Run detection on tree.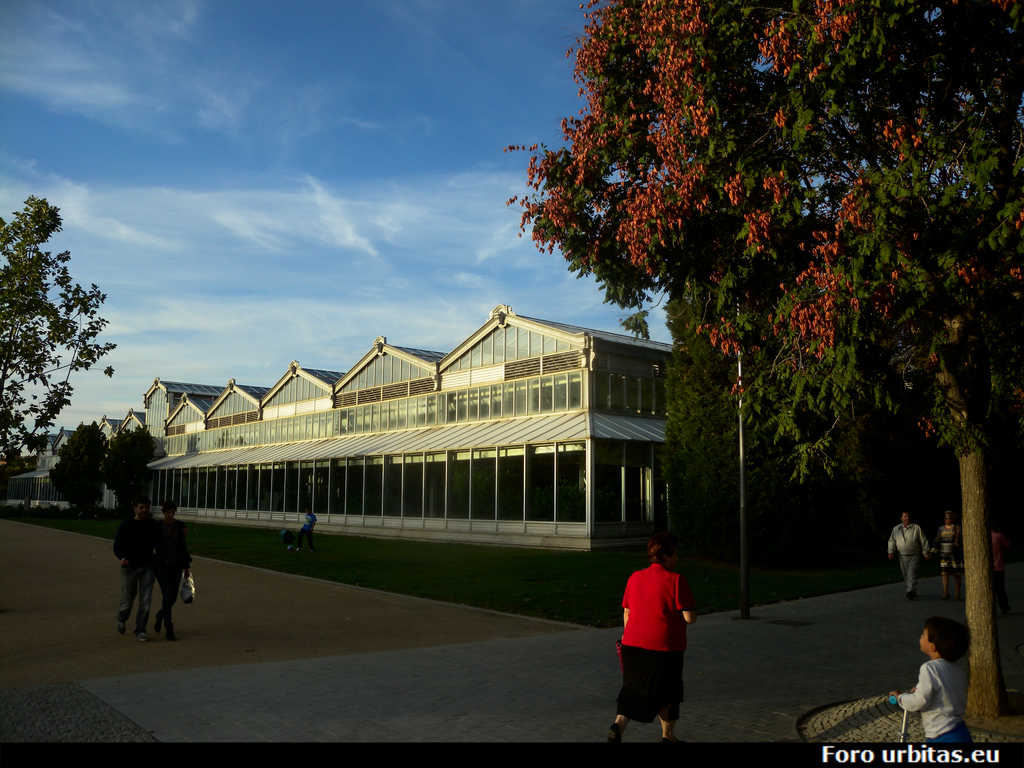
Result: {"left": 0, "top": 198, "right": 80, "bottom": 403}.
